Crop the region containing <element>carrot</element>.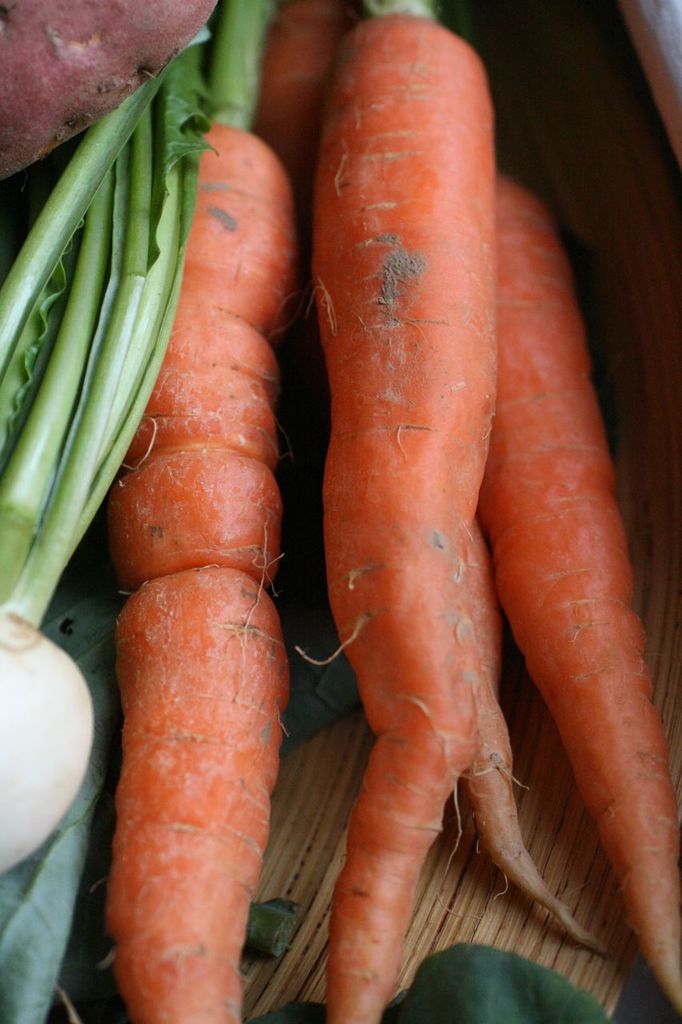
Crop region: 309:8:612:1023.
